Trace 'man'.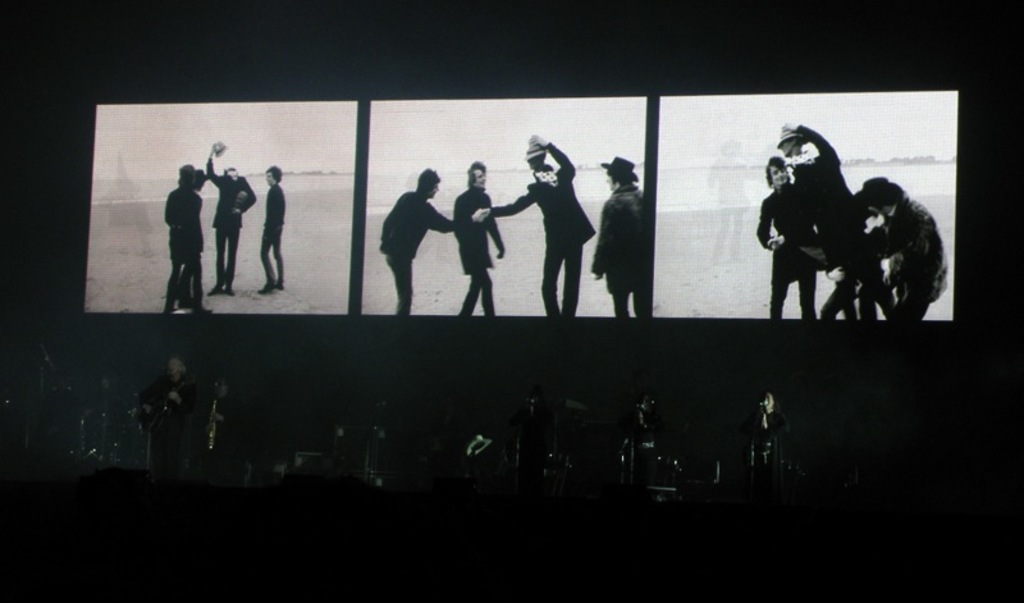
Traced to left=380, top=166, right=453, bottom=315.
